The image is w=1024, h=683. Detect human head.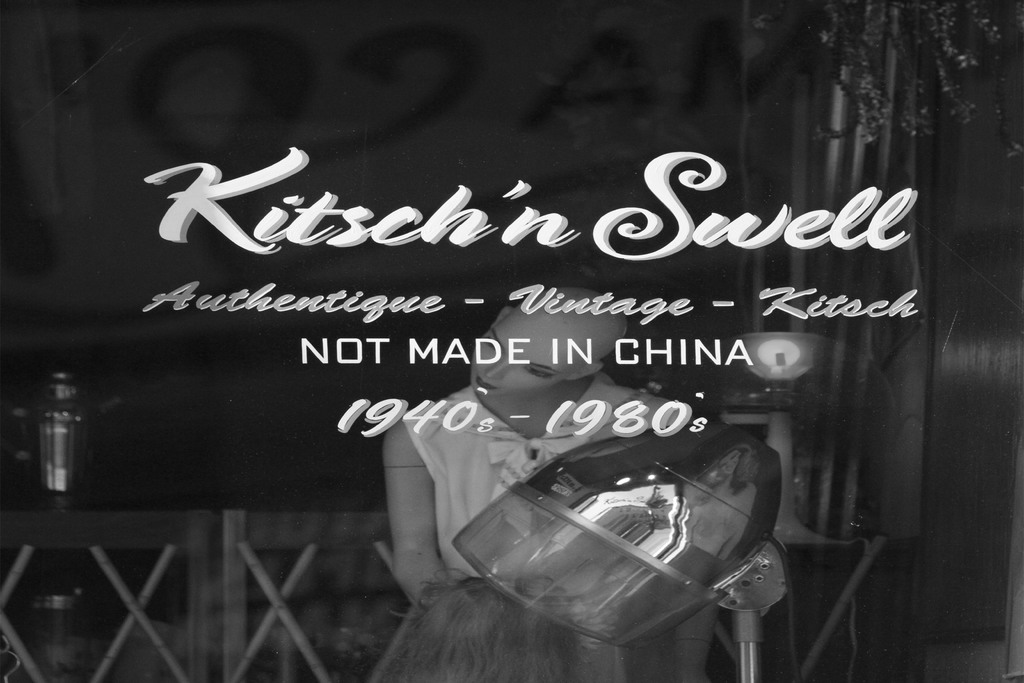
Detection: region(469, 293, 620, 395).
